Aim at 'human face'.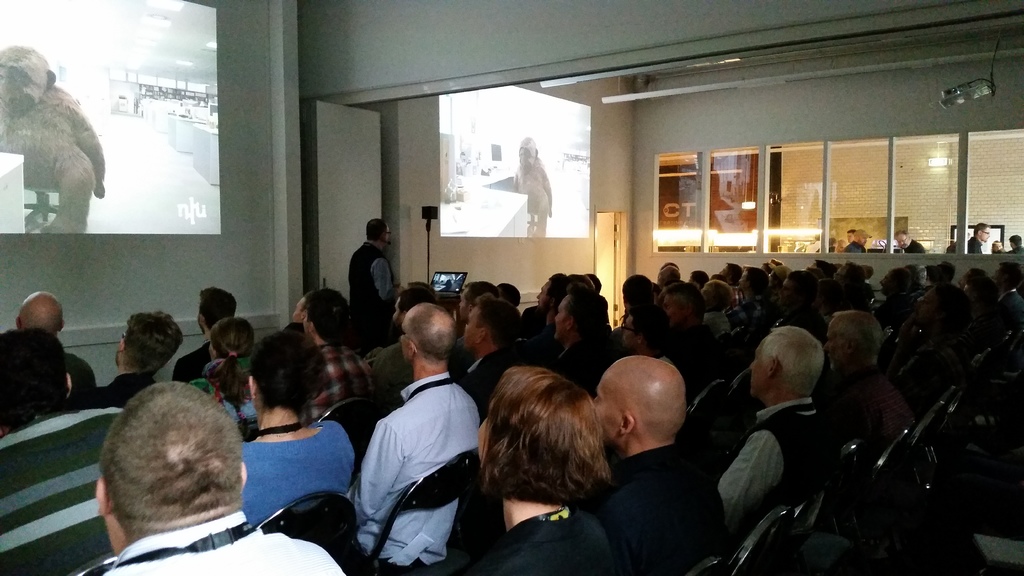
Aimed at l=748, t=336, r=775, b=390.
